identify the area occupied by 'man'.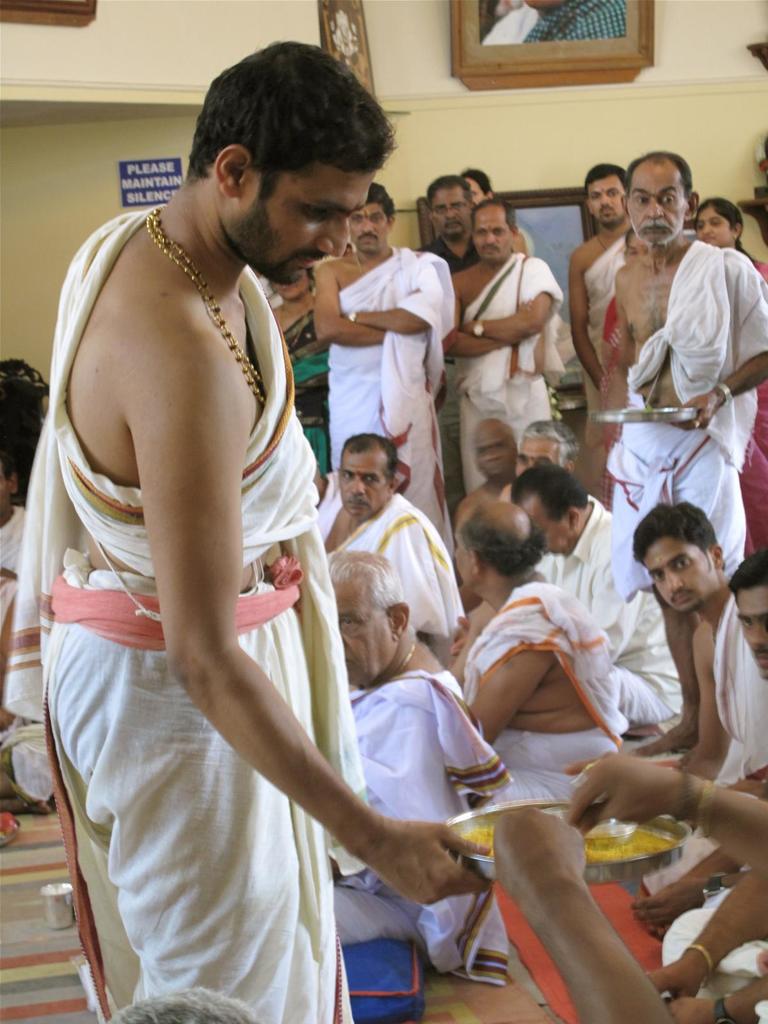
Area: (404,496,612,852).
